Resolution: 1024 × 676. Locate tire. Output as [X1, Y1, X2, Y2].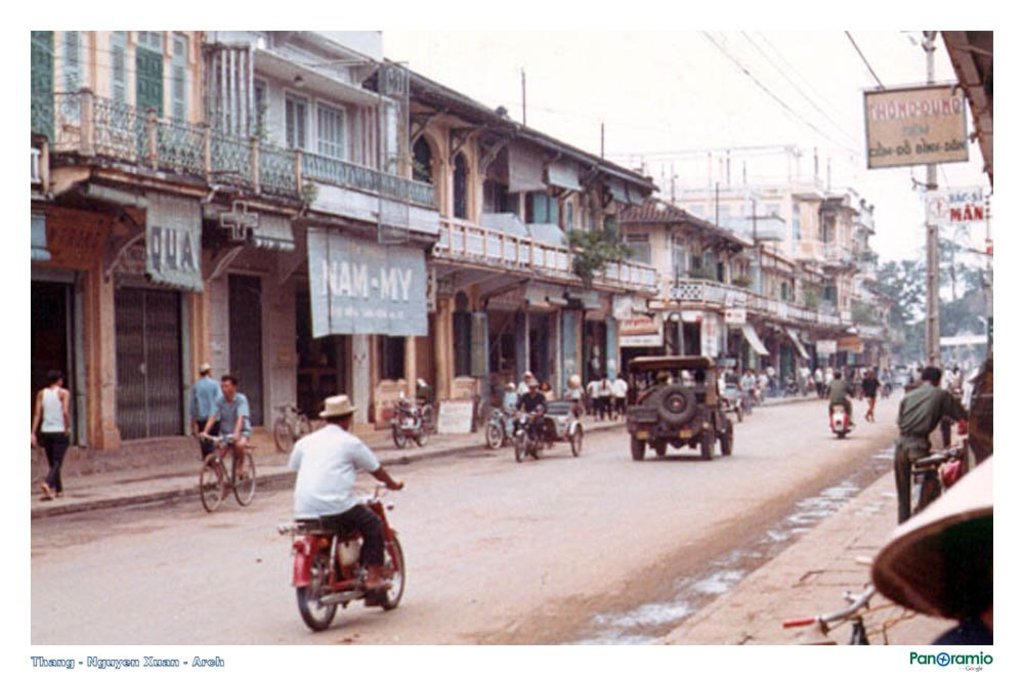
[508, 430, 526, 462].
